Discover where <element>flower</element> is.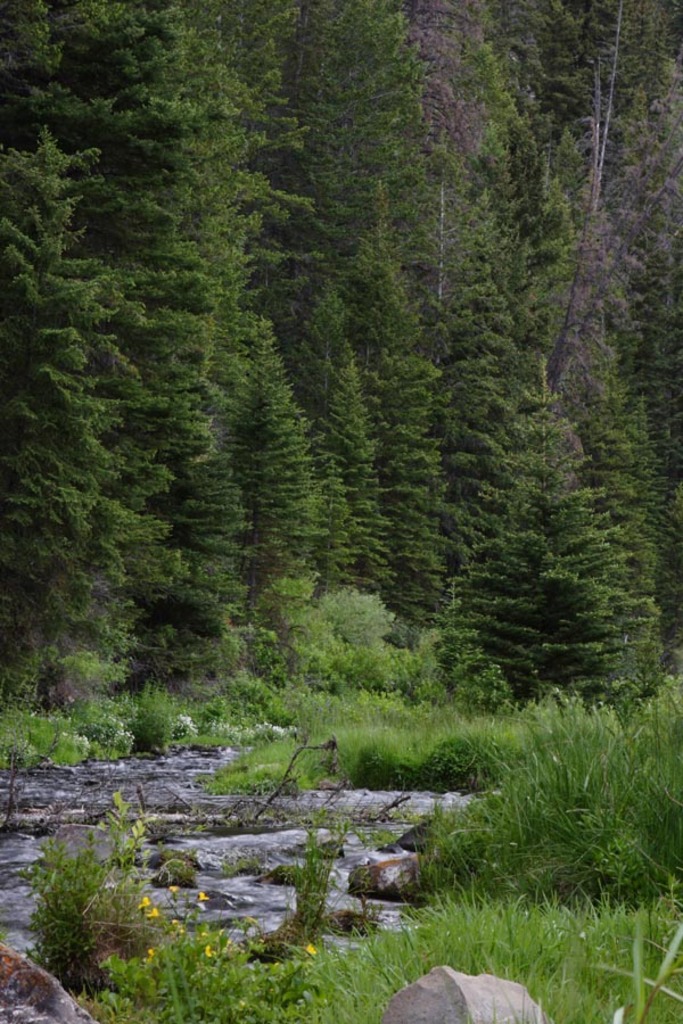
Discovered at region(139, 897, 147, 910).
